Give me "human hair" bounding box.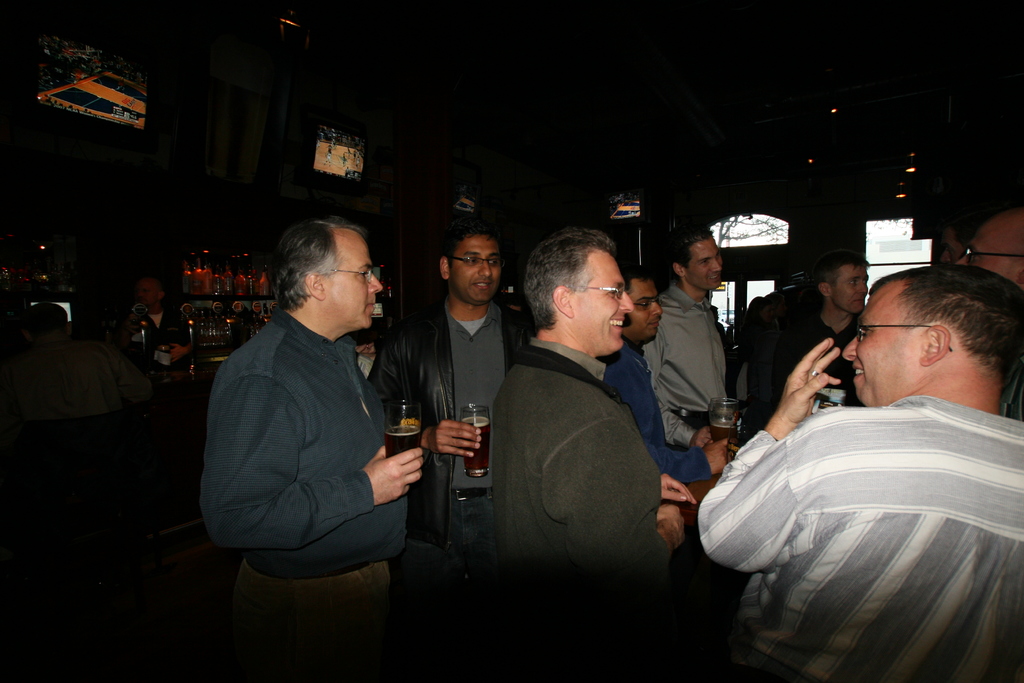
{"x1": 869, "y1": 264, "x2": 1023, "y2": 402}.
